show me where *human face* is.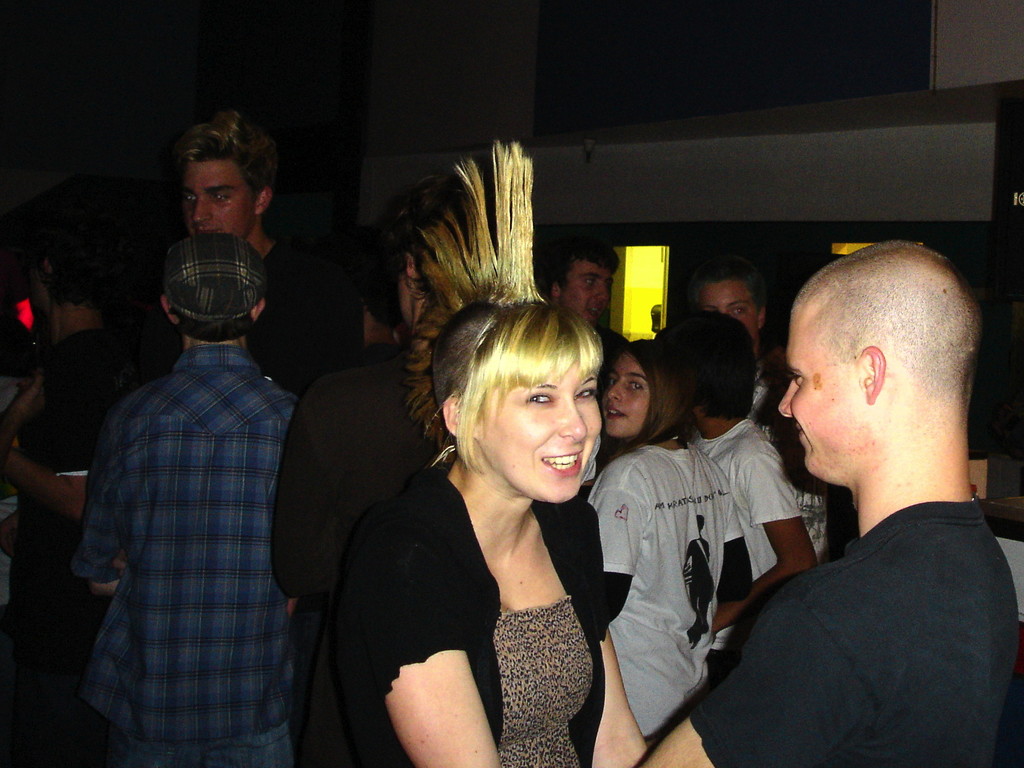
*human face* is at x1=177 y1=161 x2=253 y2=234.
